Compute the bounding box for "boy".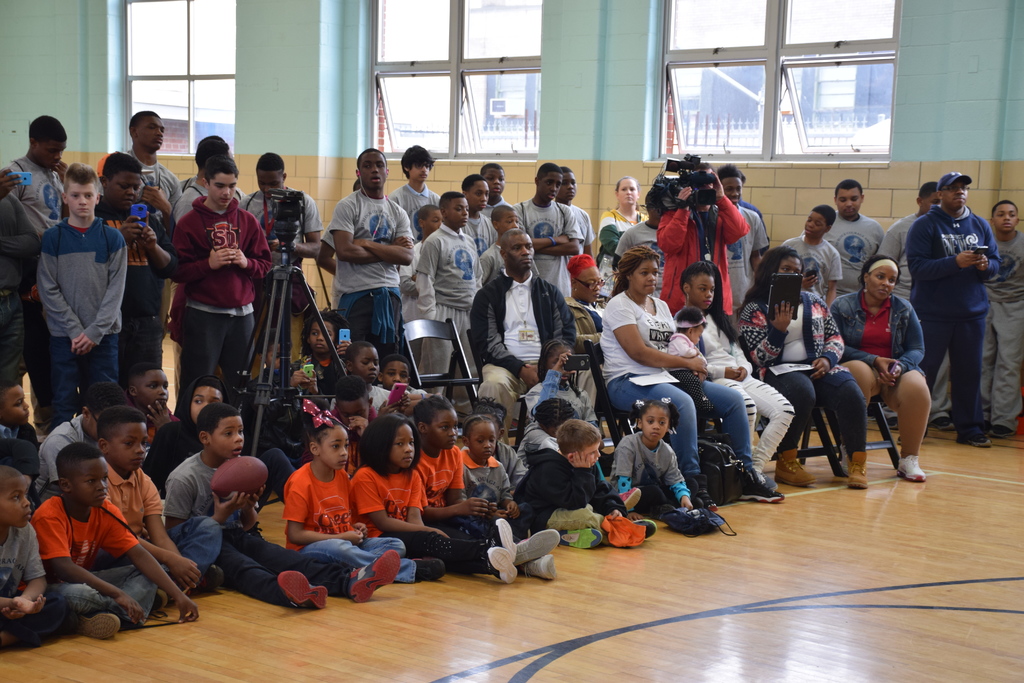
[781,208,844,308].
